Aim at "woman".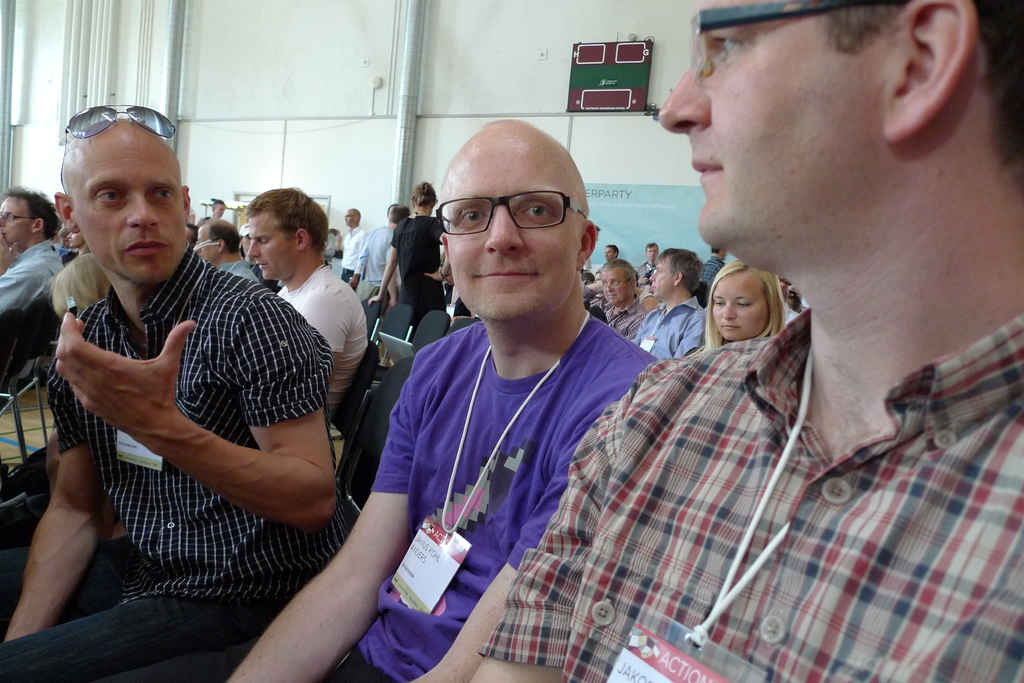
Aimed at 368/173/465/326.
